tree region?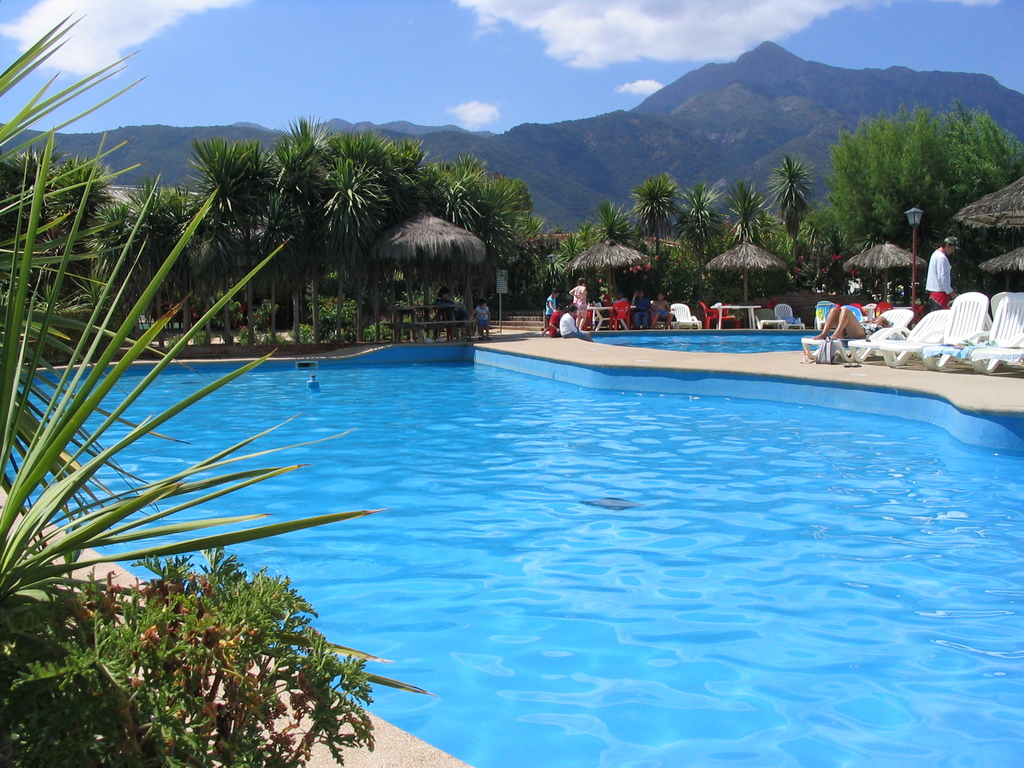
587, 199, 634, 302
